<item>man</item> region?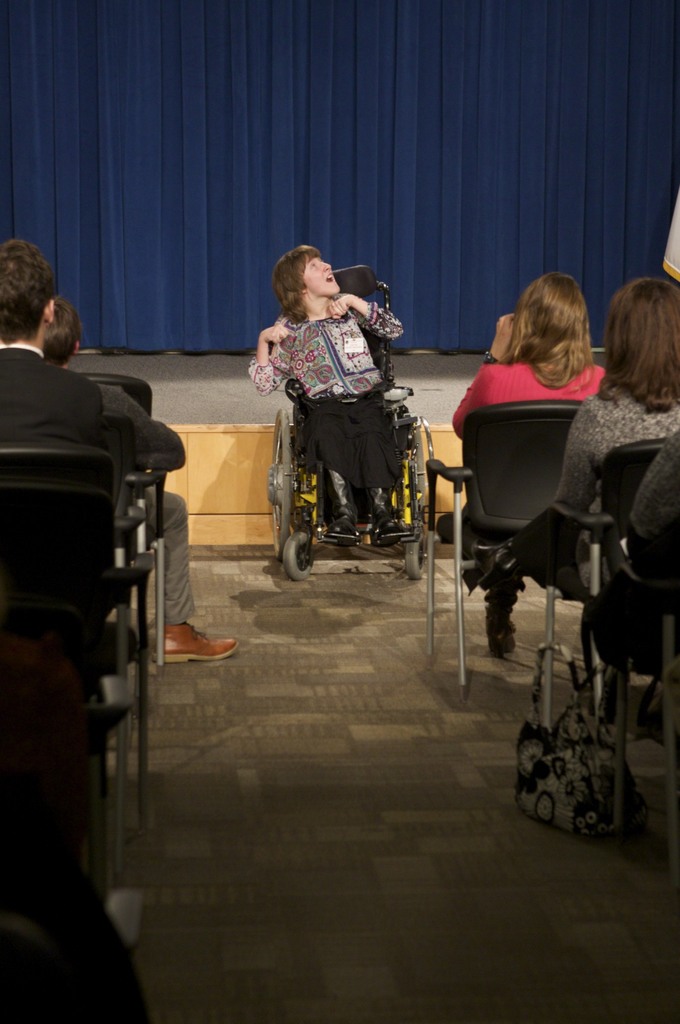
[0,237,141,675]
